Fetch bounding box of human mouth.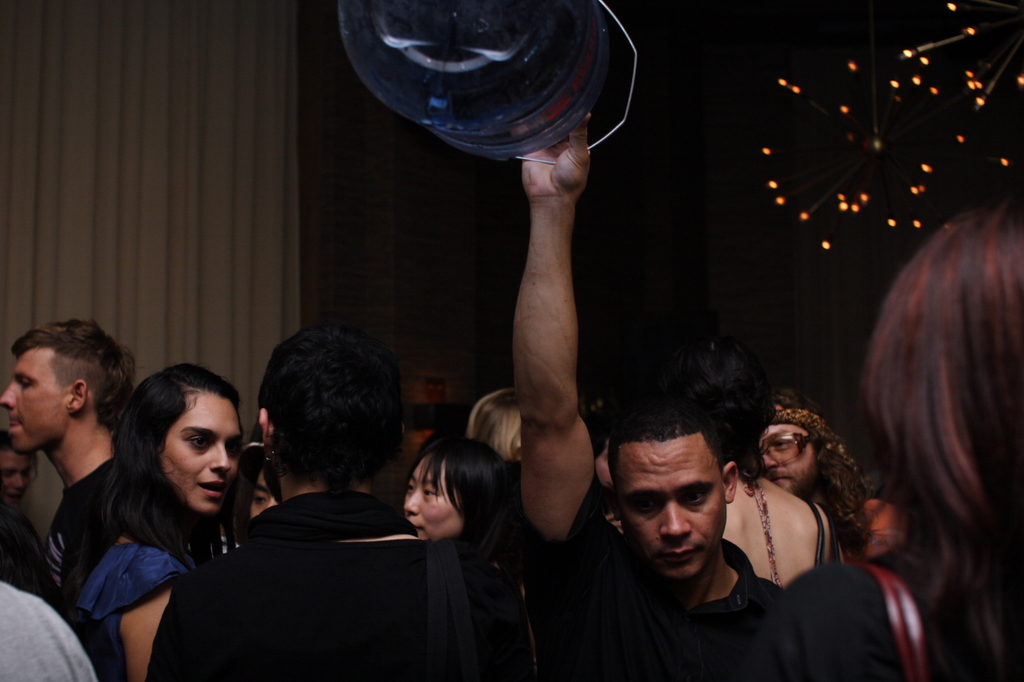
Bbox: (410, 517, 424, 539).
